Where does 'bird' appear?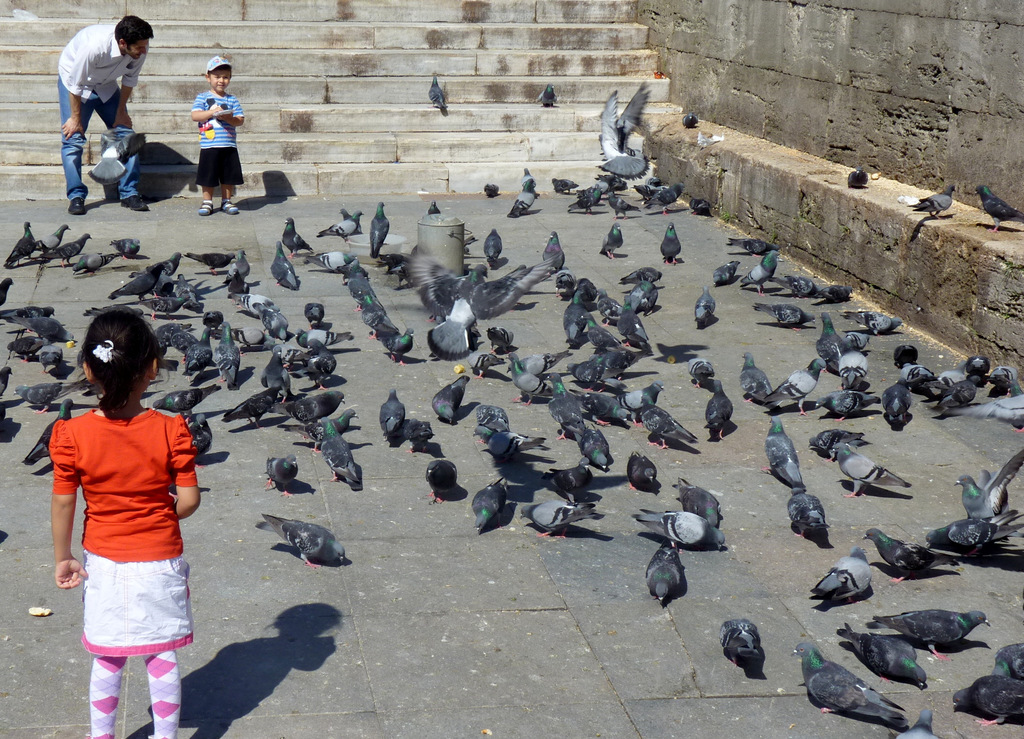
Appears at <region>867, 608, 990, 663</region>.
